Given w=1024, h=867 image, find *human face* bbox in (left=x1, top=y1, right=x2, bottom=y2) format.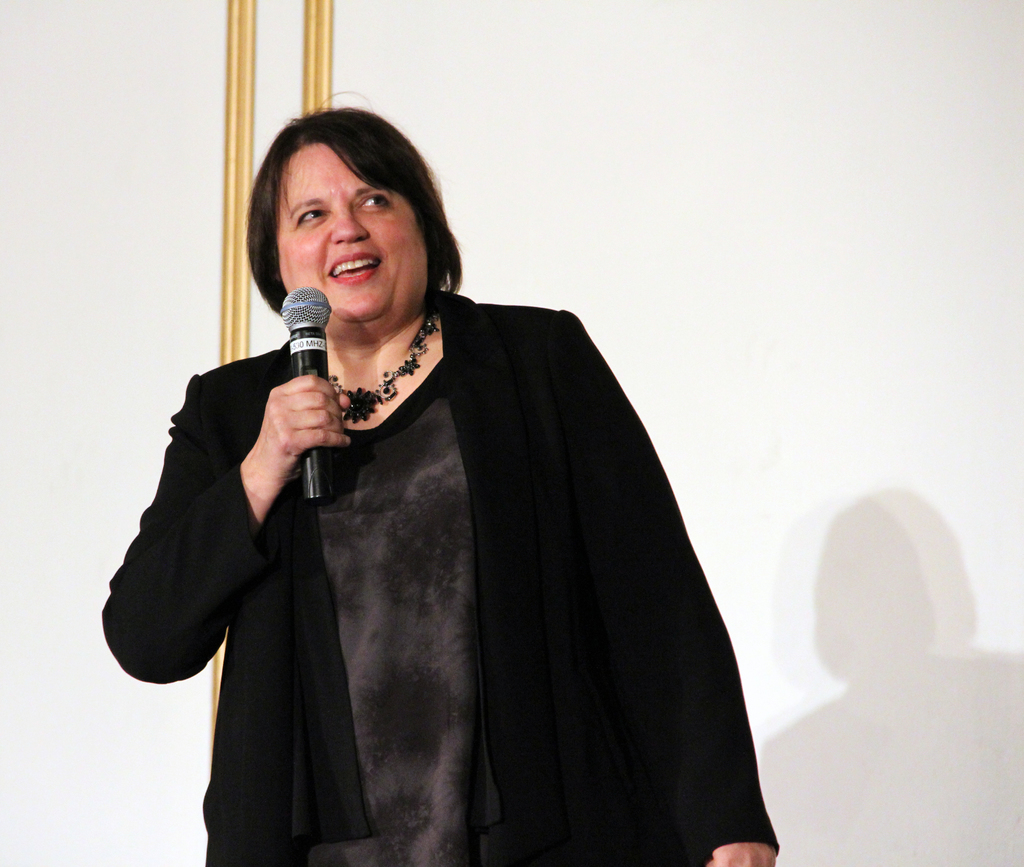
(left=275, top=144, right=431, bottom=320).
